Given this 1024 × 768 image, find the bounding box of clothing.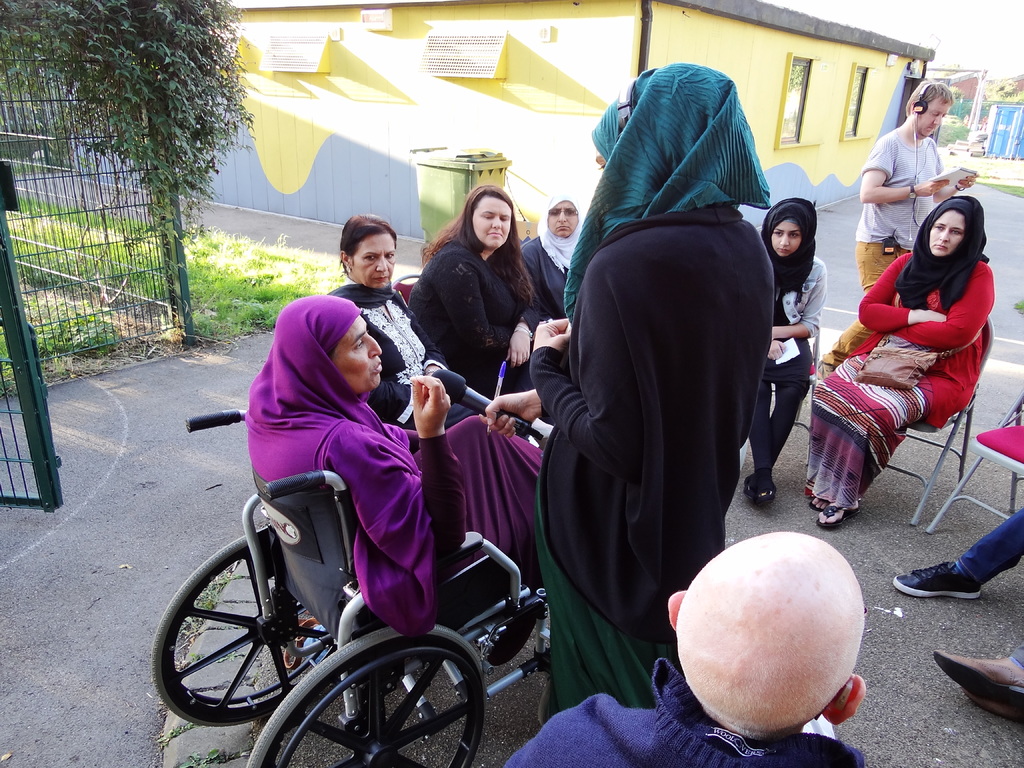
[left=520, top=186, right=584, bottom=323].
